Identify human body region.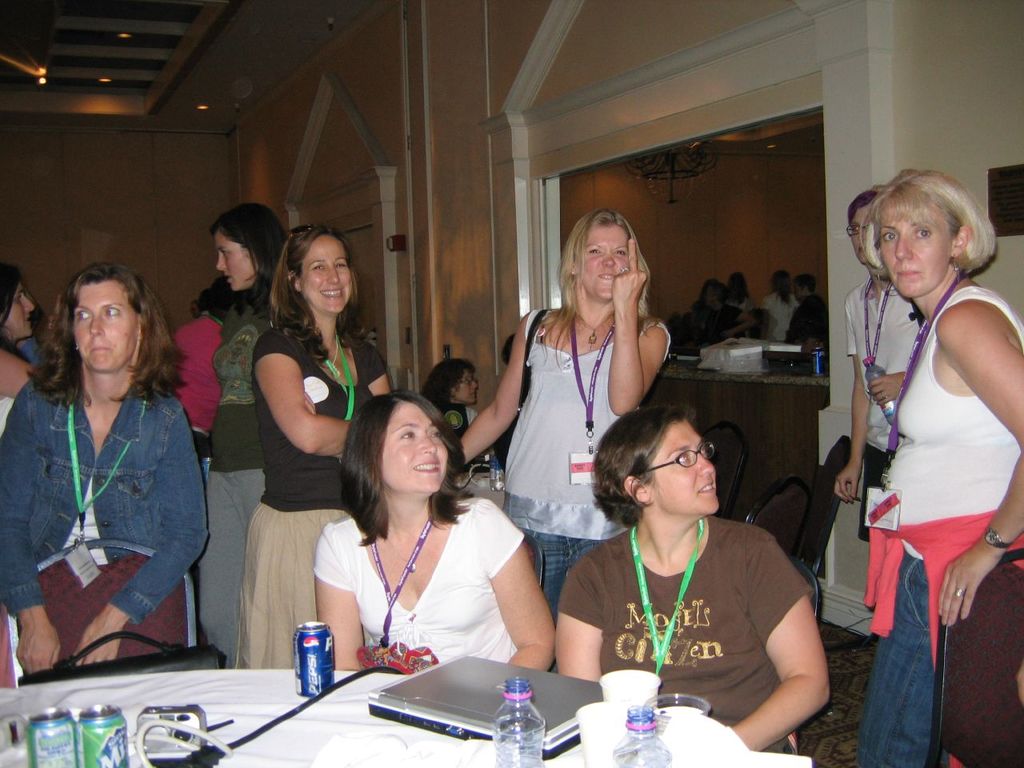
Region: bbox(740, 266, 762, 333).
